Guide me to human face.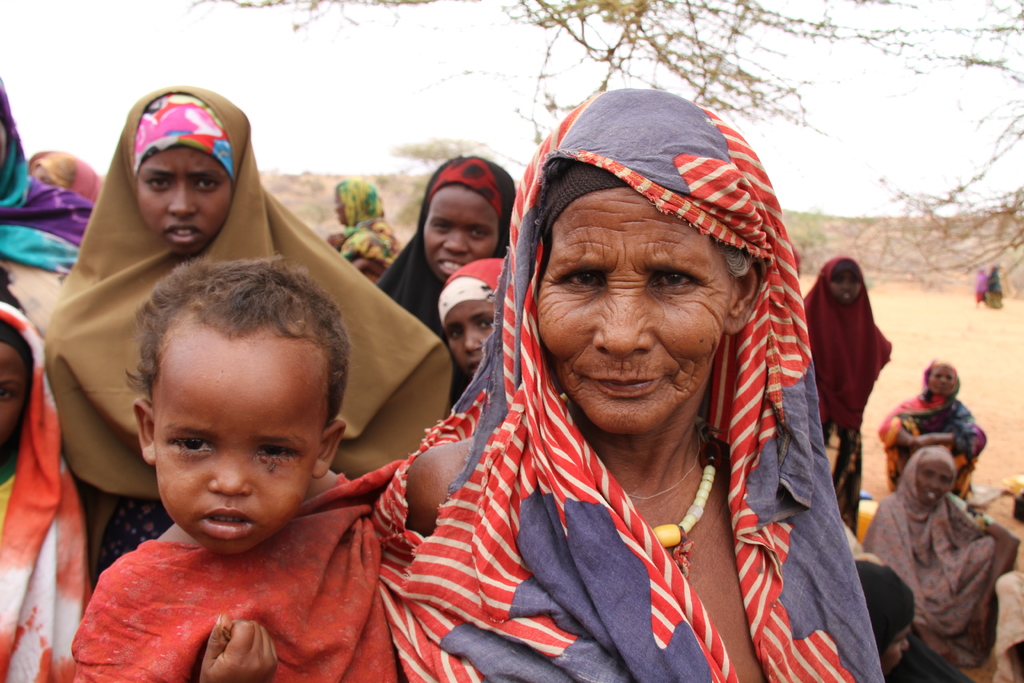
Guidance: bbox=(535, 185, 732, 440).
